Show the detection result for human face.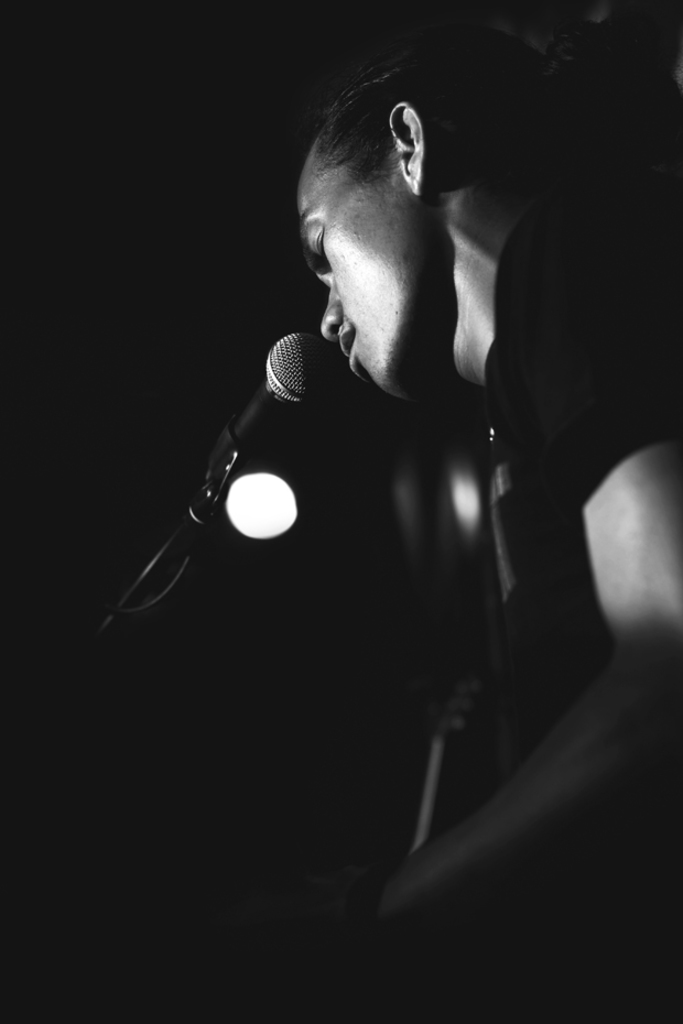
[305, 143, 409, 395].
